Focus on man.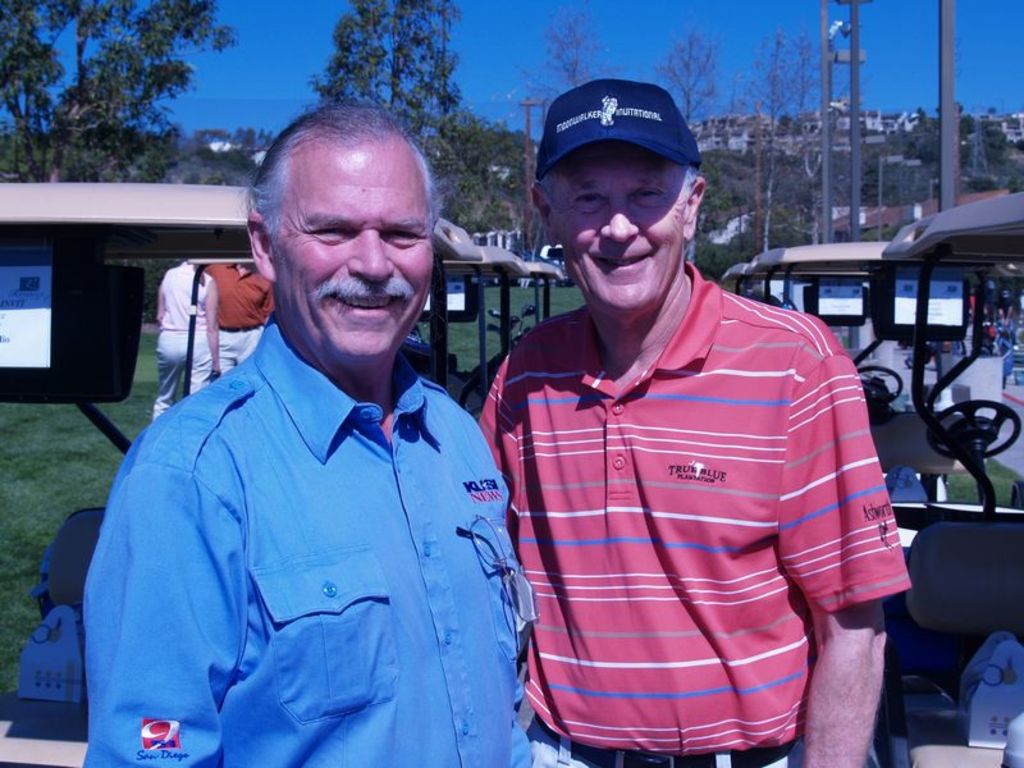
Focused at select_region(204, 265, 276, 374).
